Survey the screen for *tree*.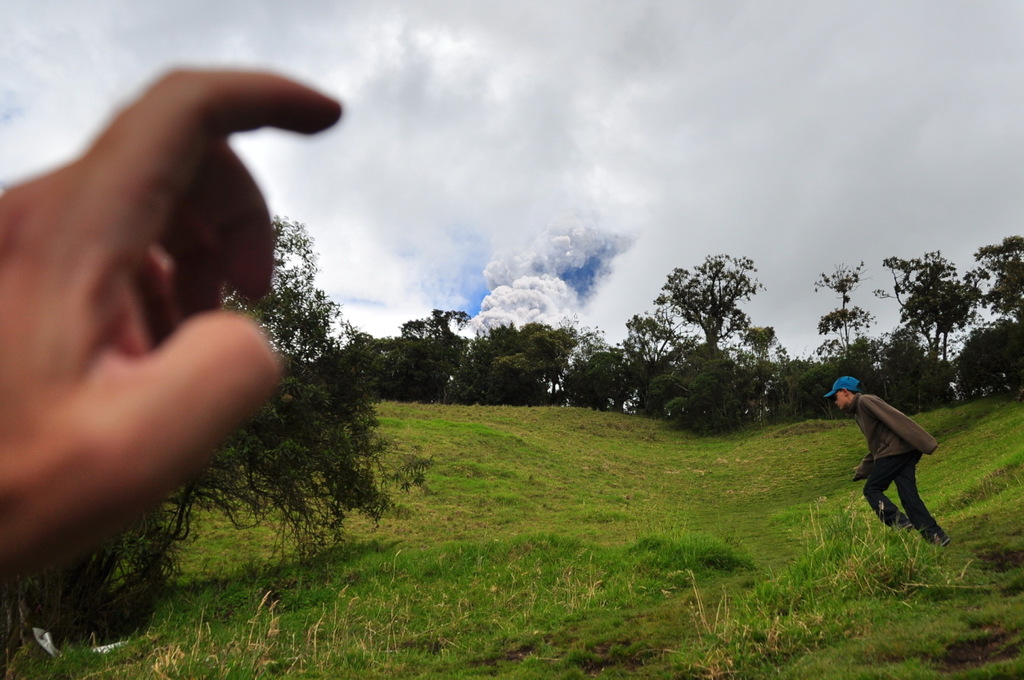
Survey found: region(627, 244, 782, 406).
